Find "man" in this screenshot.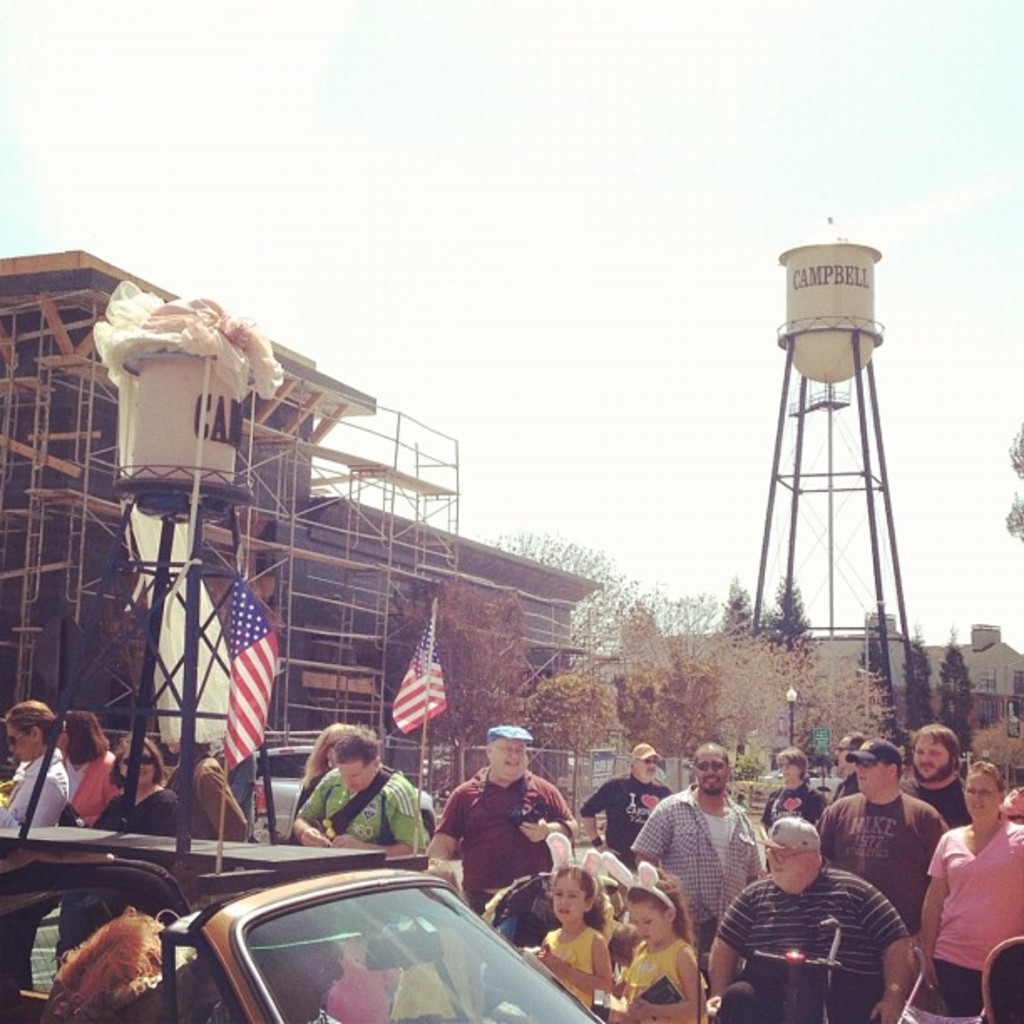
The bounding box for "man" is bbox=(576, 741, 671, 883).
